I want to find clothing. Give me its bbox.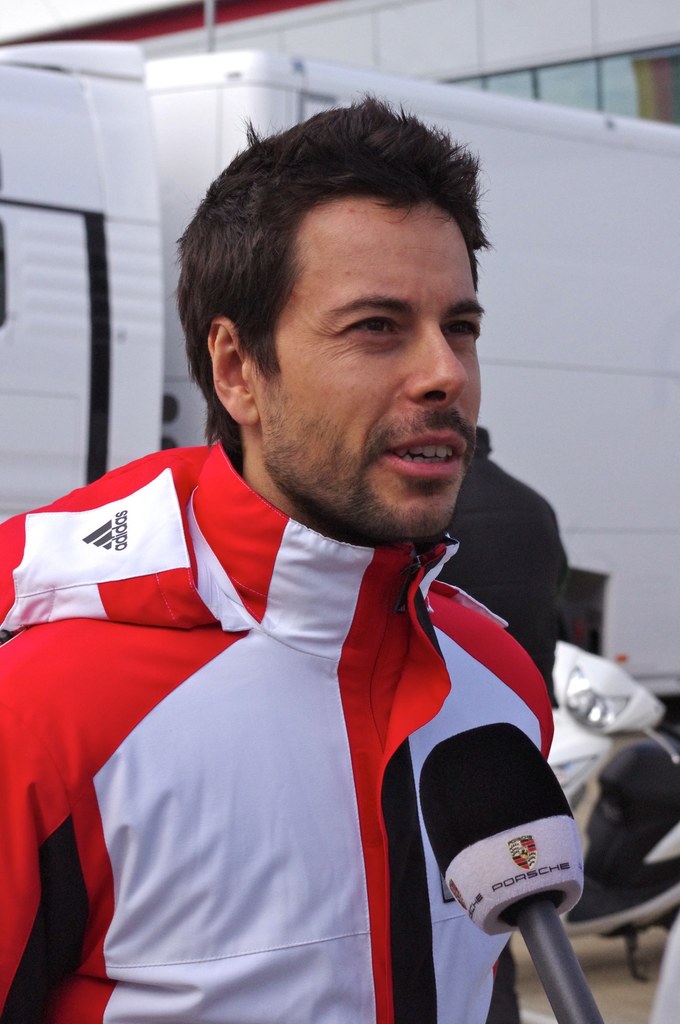
region(0, 440, 558, 1023).
